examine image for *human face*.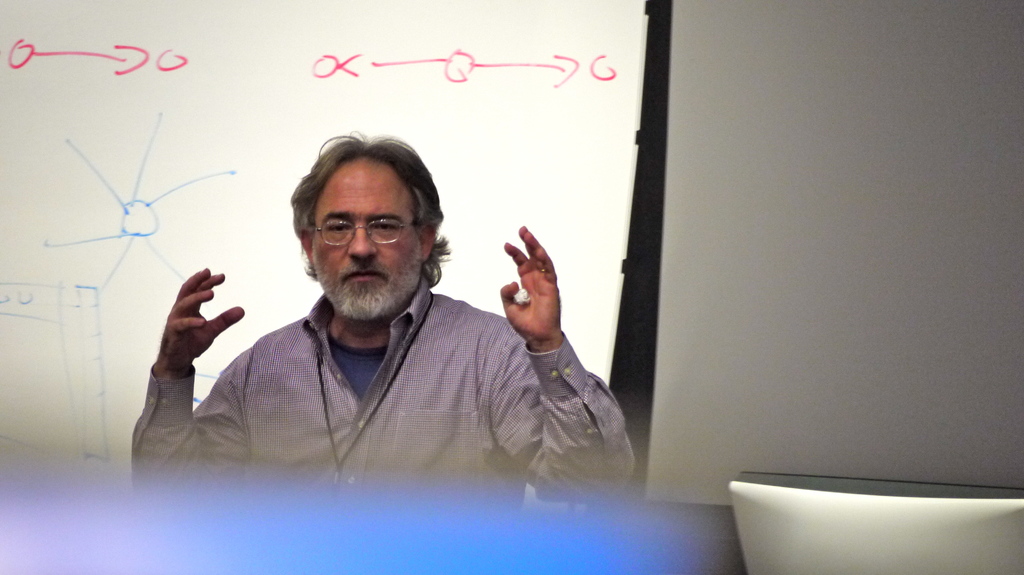
Examination result: {"x1": 312, "y1": 160, "x2": 422, "y2": 319}.
